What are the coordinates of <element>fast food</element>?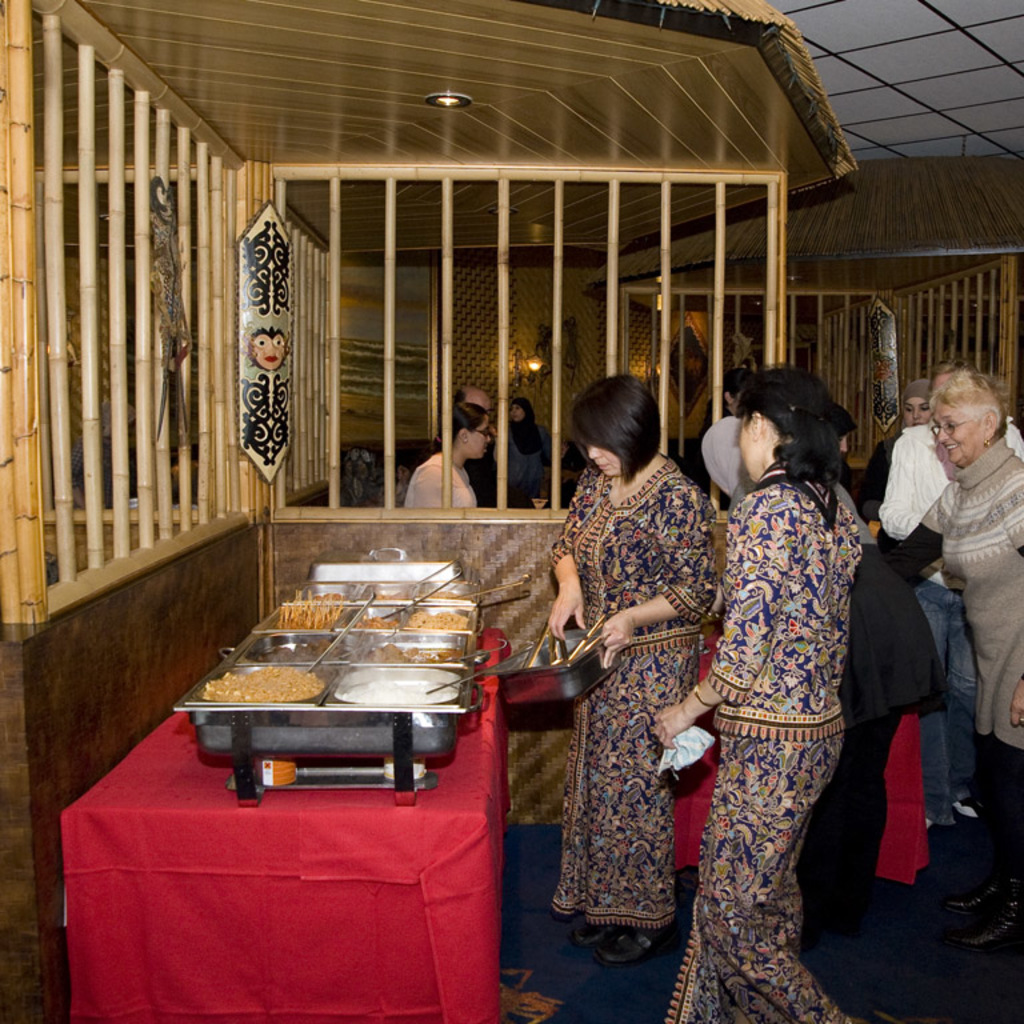
detection(203, 664, 323, 705).
